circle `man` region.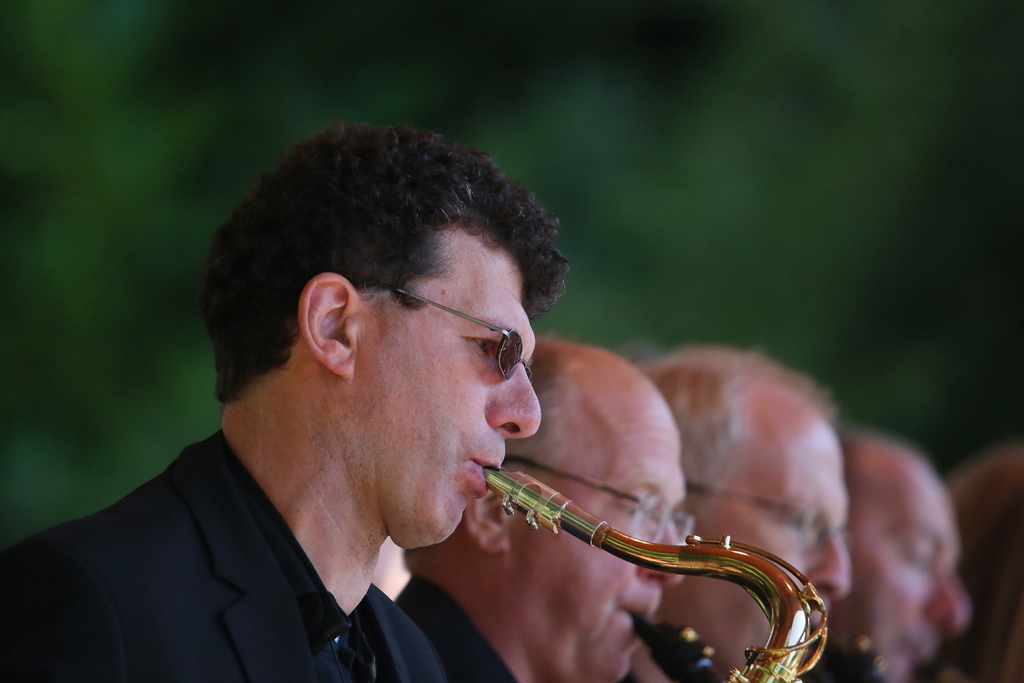
Region: bbox=(643, 347, 853, 682).
